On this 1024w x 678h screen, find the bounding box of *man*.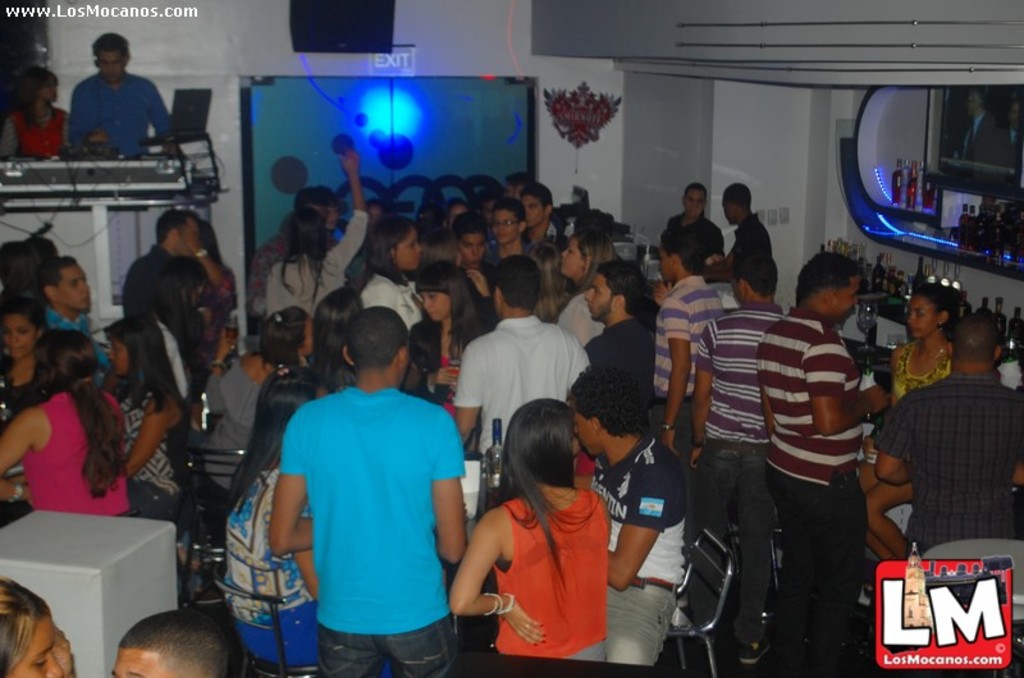
Bounding box: box=[246, 185, 338, 327].
